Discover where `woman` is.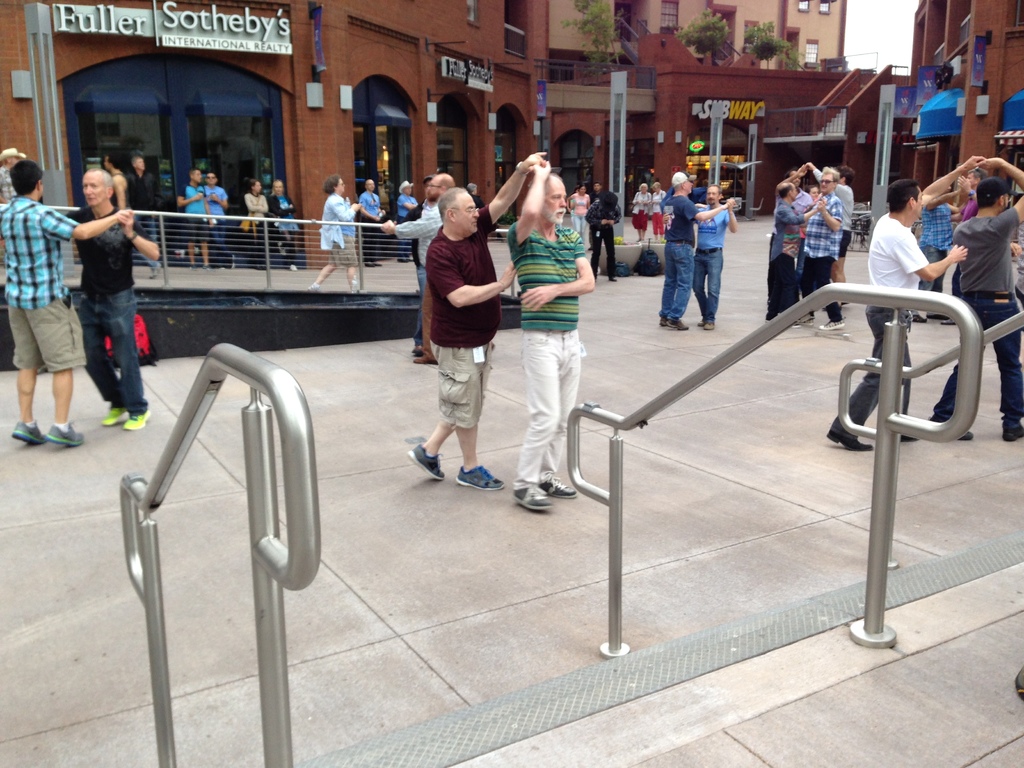
Discovered at <box>244,179,268,271</box>.
